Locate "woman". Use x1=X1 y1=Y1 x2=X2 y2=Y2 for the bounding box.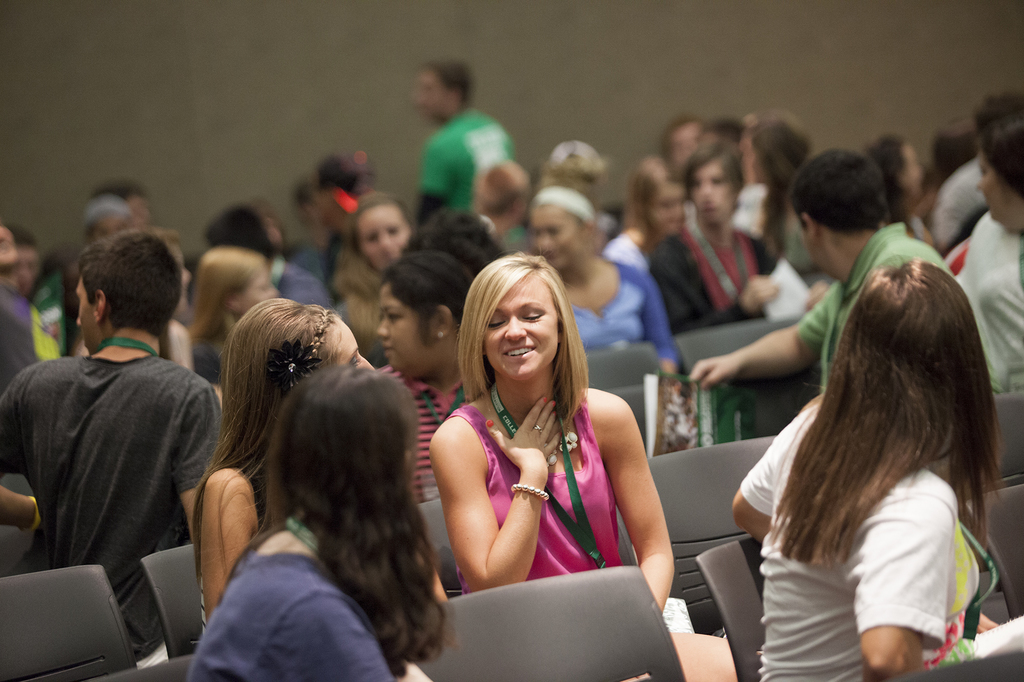
x1=198 y1=296 x2=382 y2=646.
